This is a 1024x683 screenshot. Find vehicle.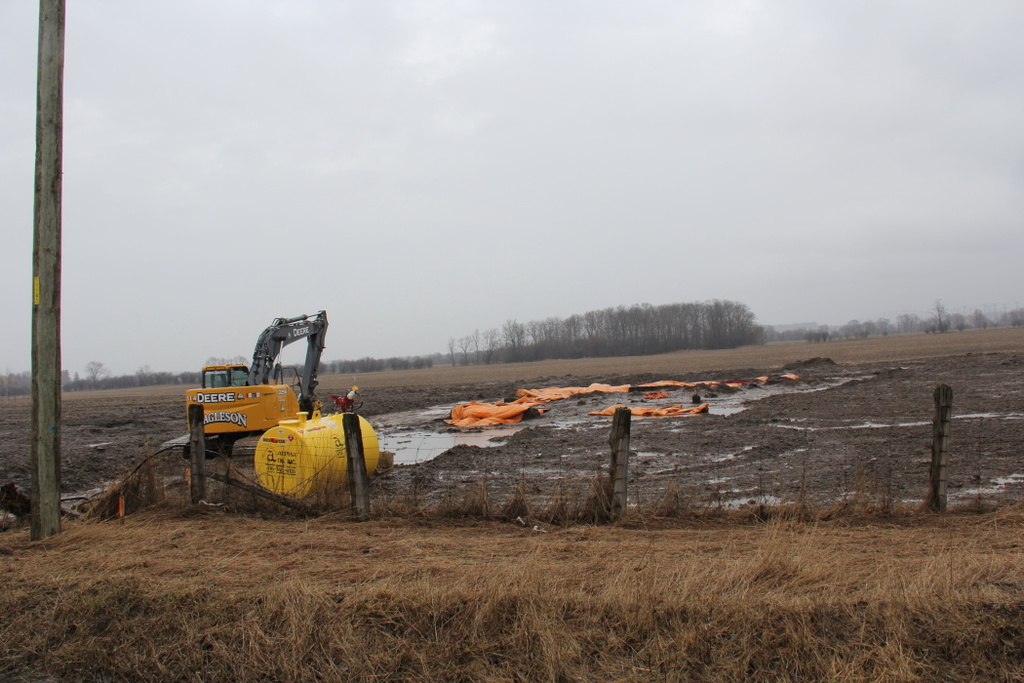
Bounding box: 168,306,333,456.
